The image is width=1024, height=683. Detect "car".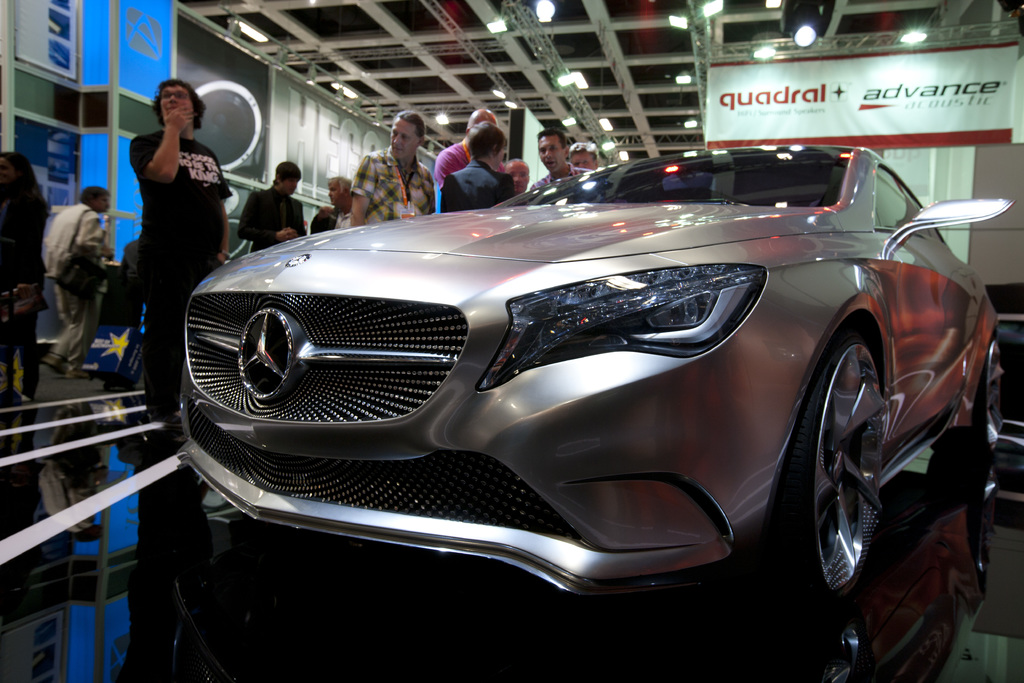
Detection: 151, 147, 976, 634.
